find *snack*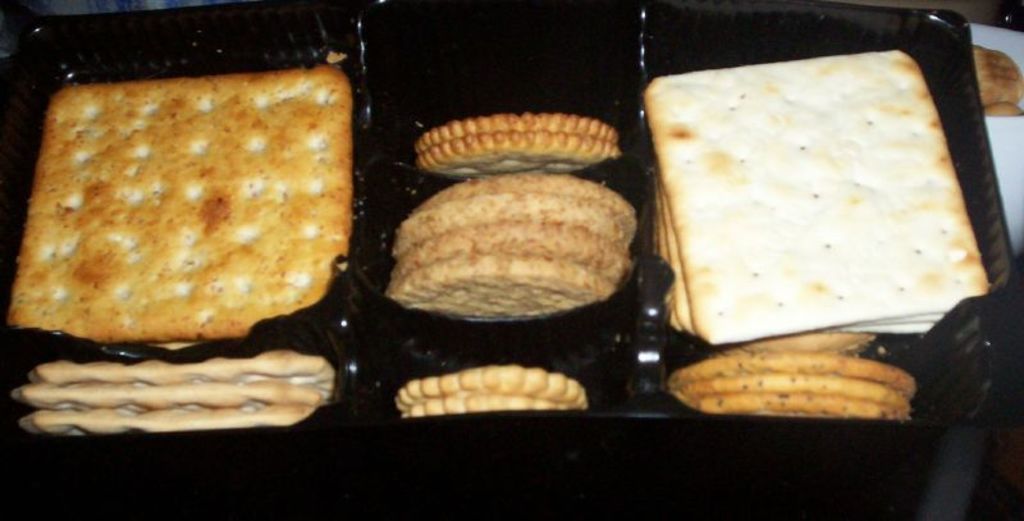
region(6, 64, 347, 346)
